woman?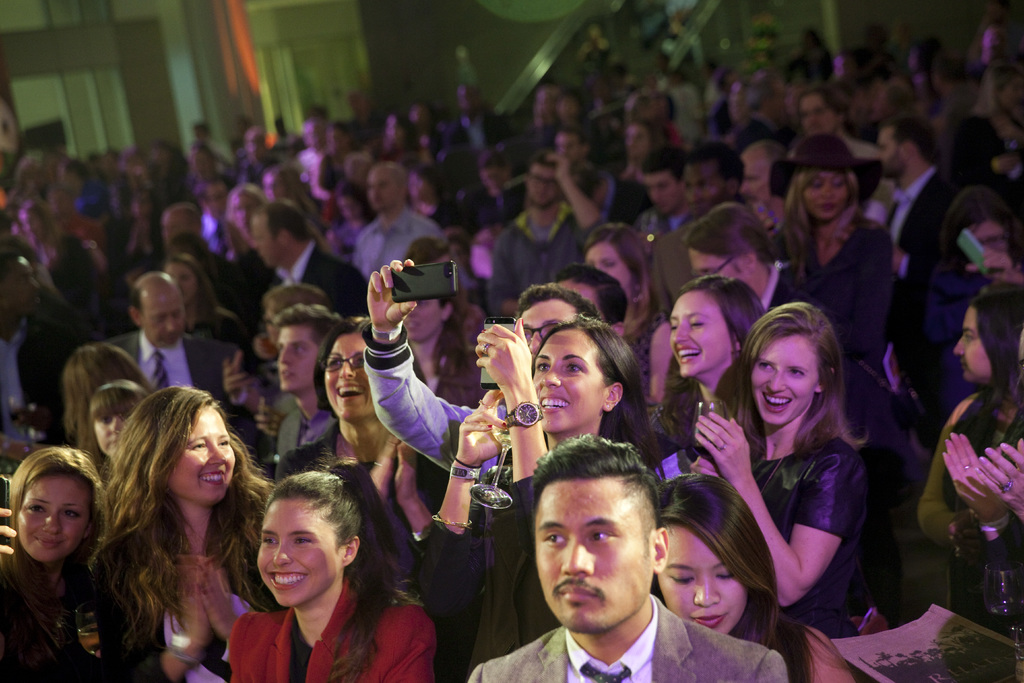
{"x1": 768, "y1": 128, "x2": 904, "y2": 375}
